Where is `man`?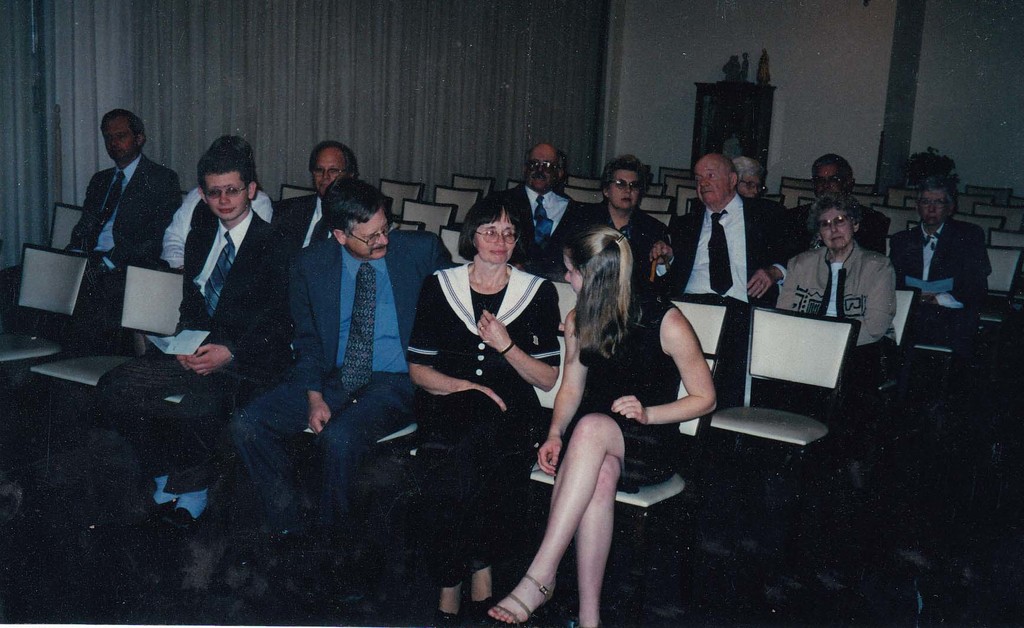
Rect(62, 106, 184, 273).
